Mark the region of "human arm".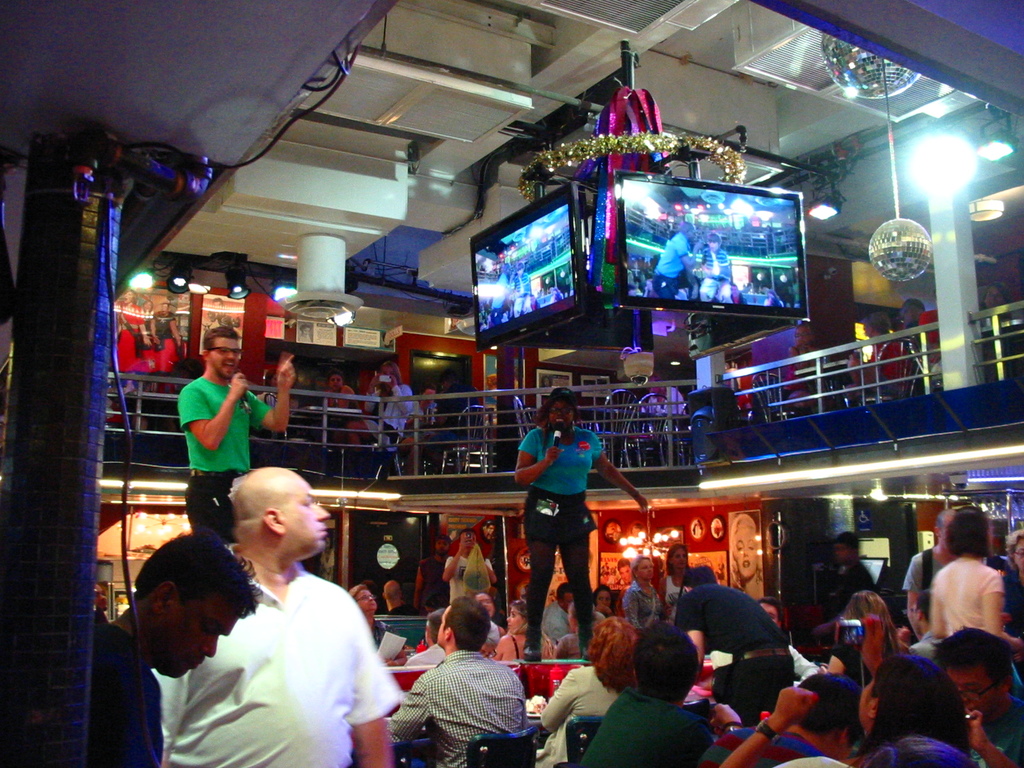
Region: (x1=150, y1=671, x2=184, y2=767).
